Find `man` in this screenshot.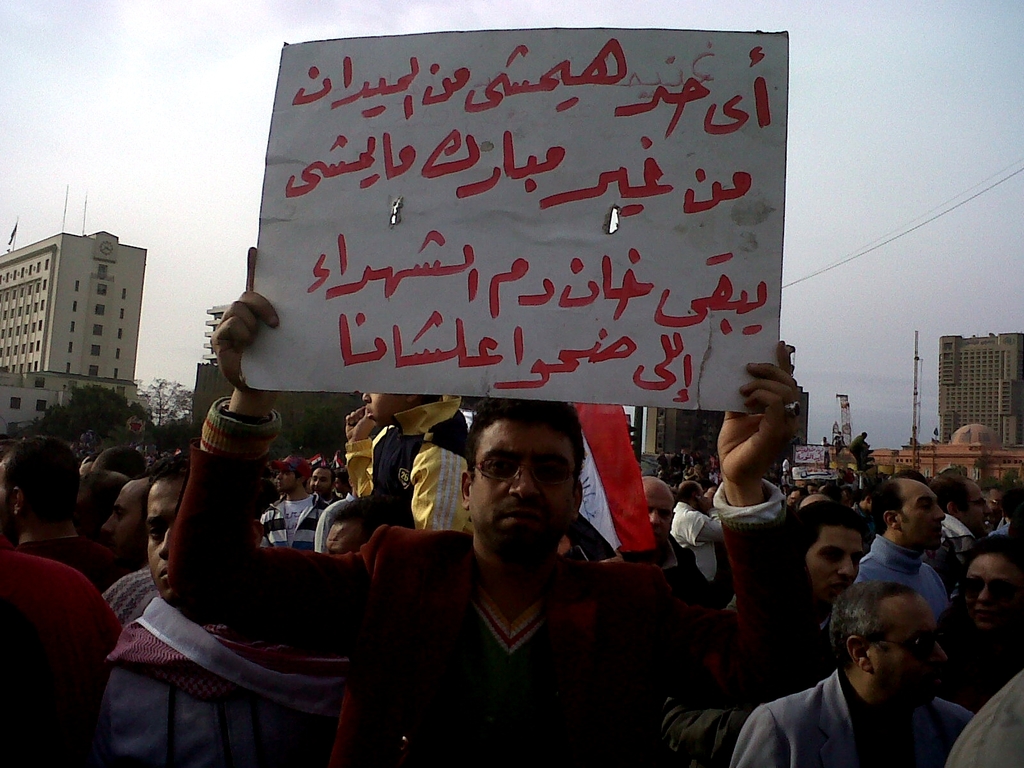
The bounding box for `man` is {"left": 851, "top": 472, "right": 944, "bottom": 627}.
